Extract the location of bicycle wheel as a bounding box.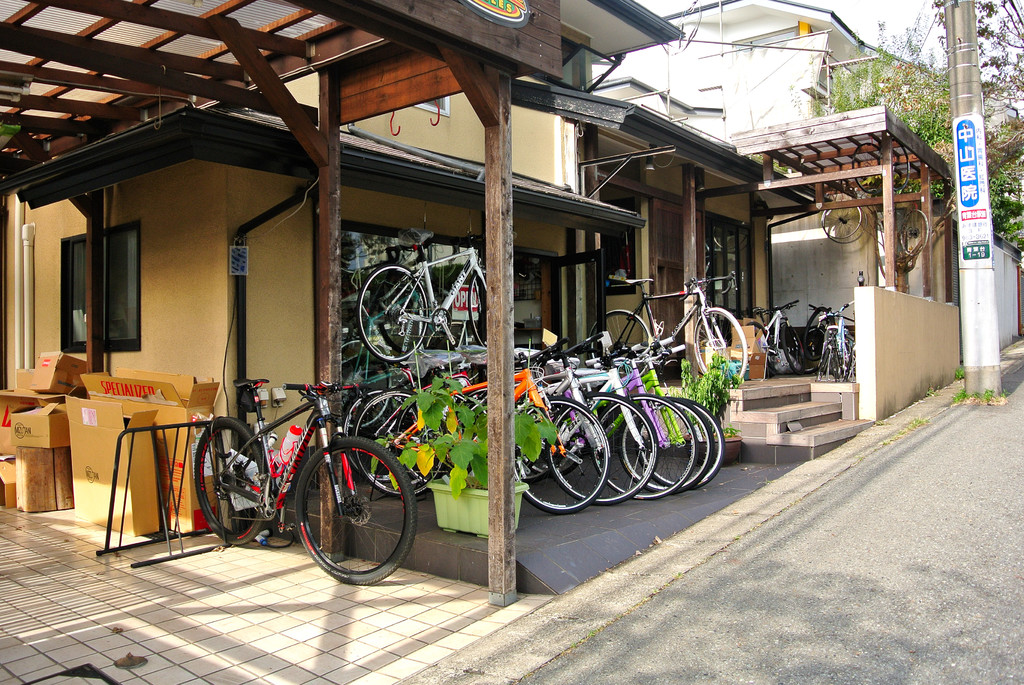
detection(899, 204, 932, 262).
